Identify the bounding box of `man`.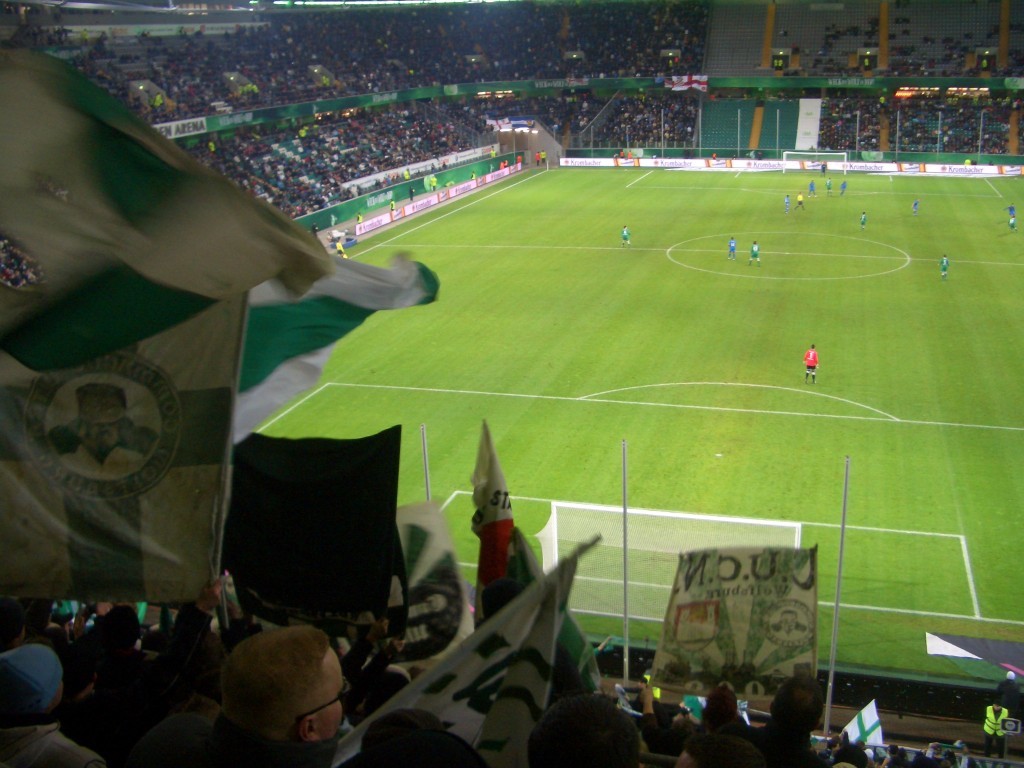
BBox(470, 169, 478, 179).
